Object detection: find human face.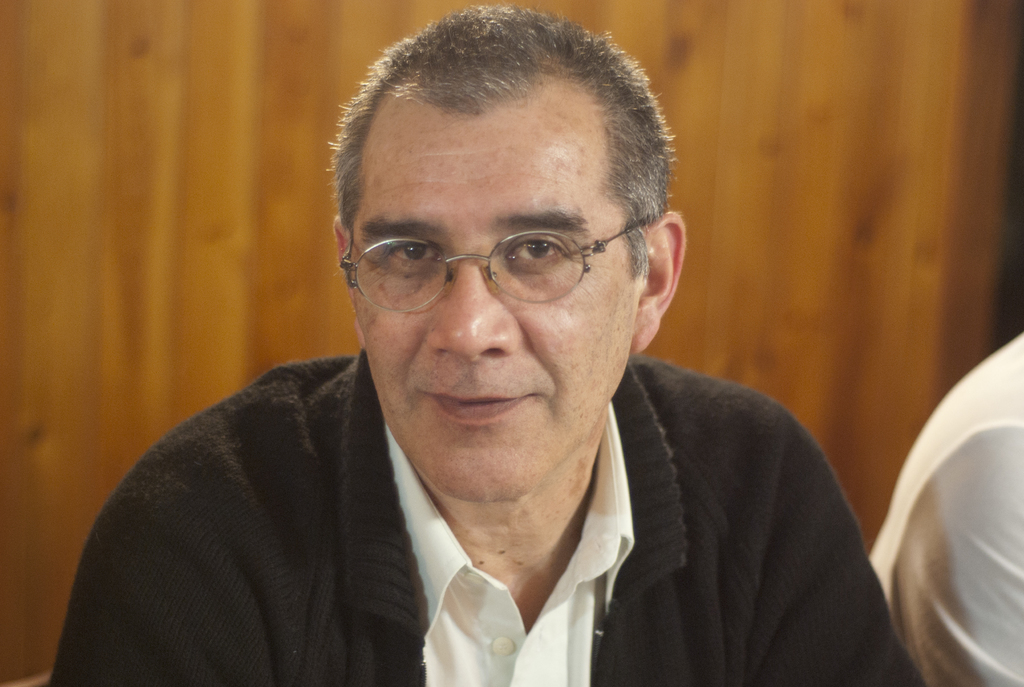
[x1=348, y1=109, x2=636, y2=501].
